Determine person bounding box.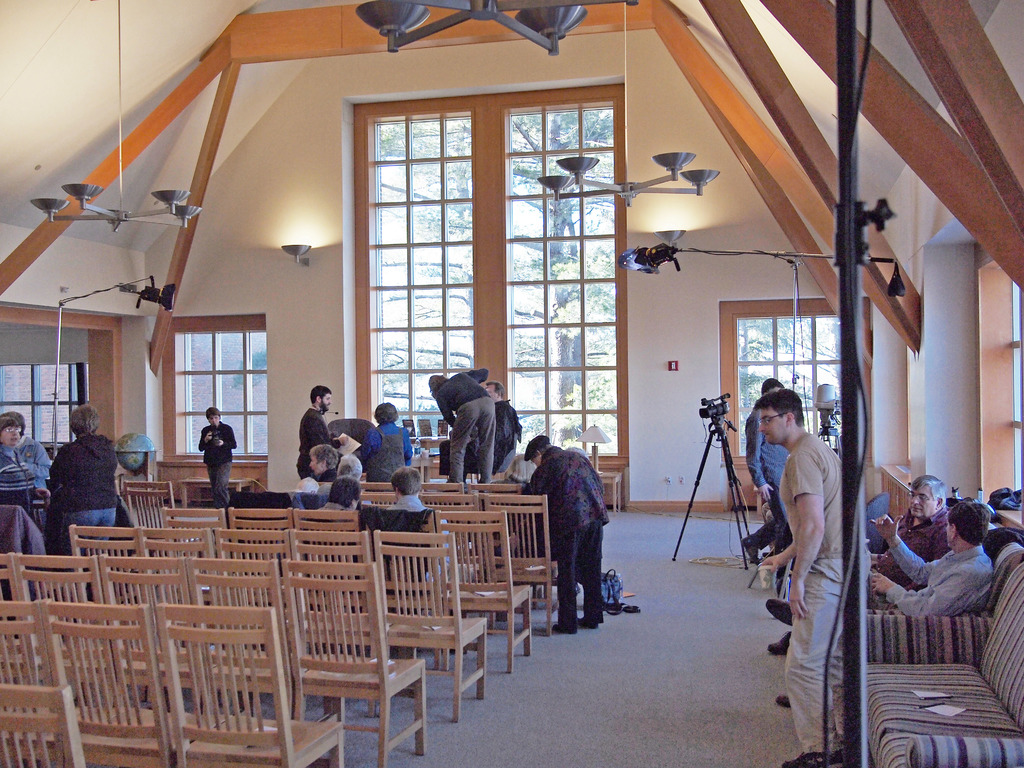
Determined: [753,385,872,767].
